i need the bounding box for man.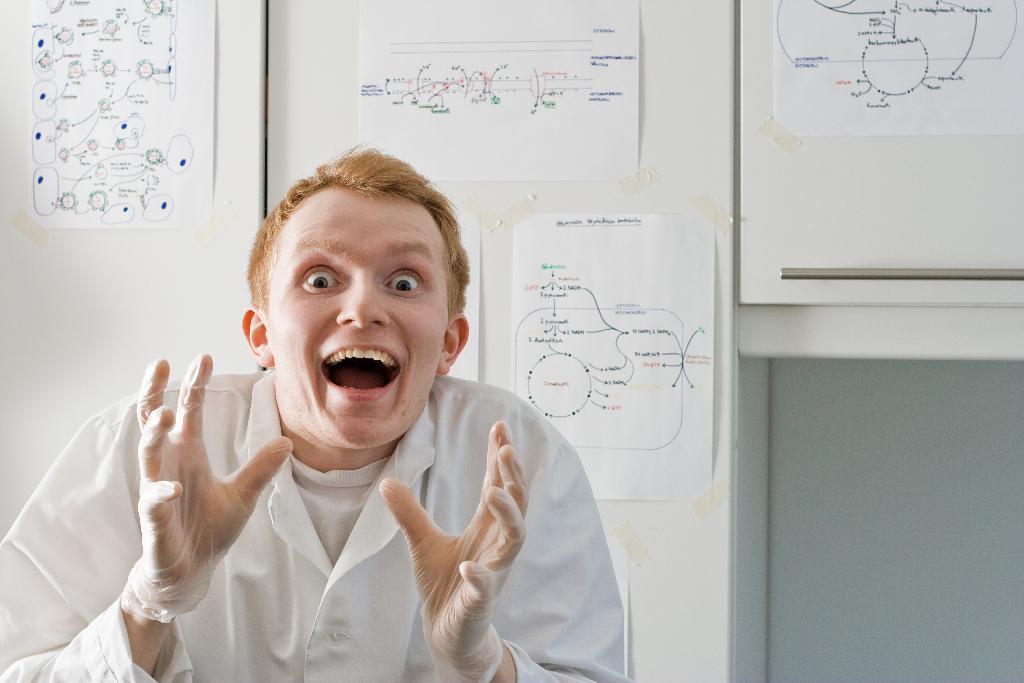
Here it is: [x1=66, y1=154, x2=676, y2=660].
